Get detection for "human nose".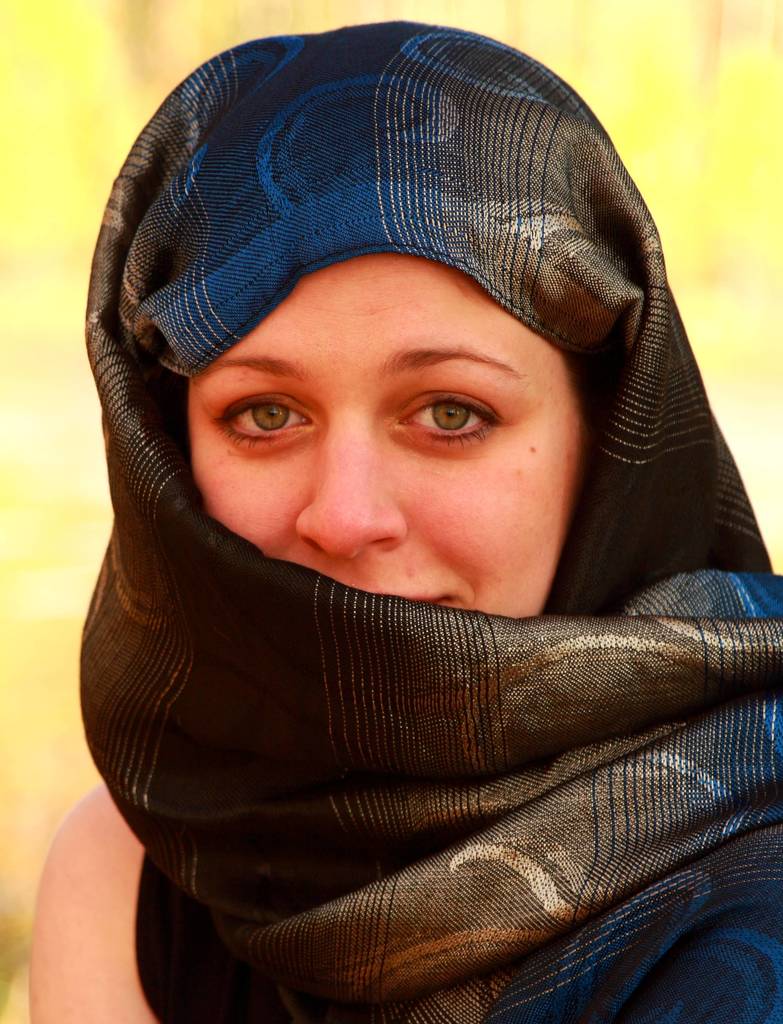
Detection: bbox(291, 413, 425, 550).
